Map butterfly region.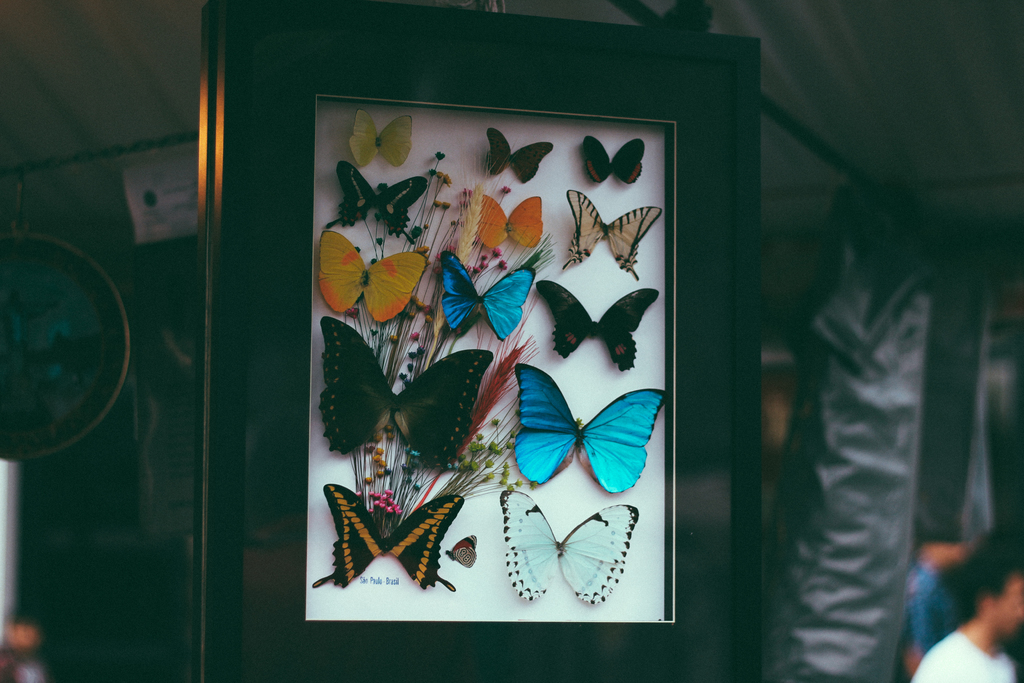
Mapped to 495:498:666:602.
